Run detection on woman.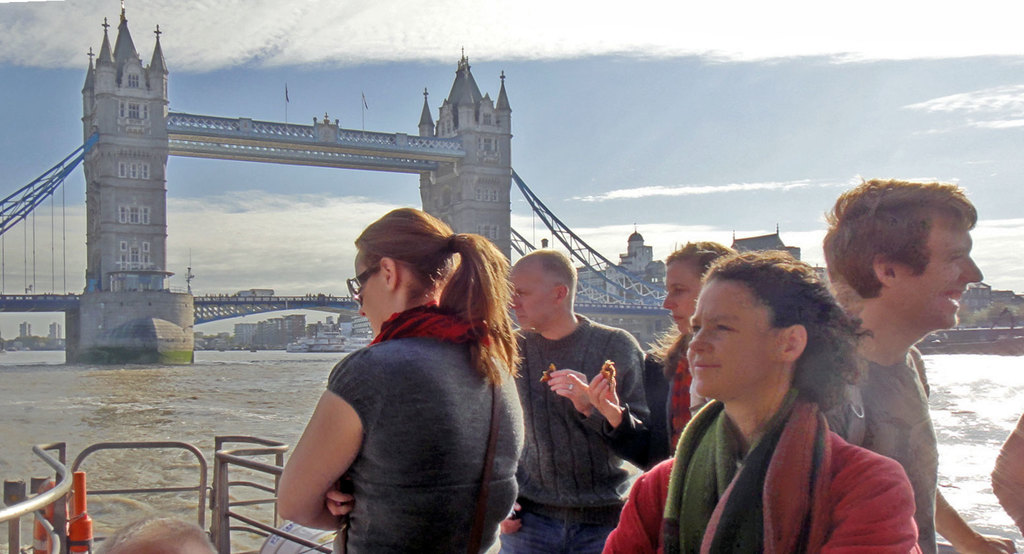
Result: bbox=[584, 237, 755, 479].
